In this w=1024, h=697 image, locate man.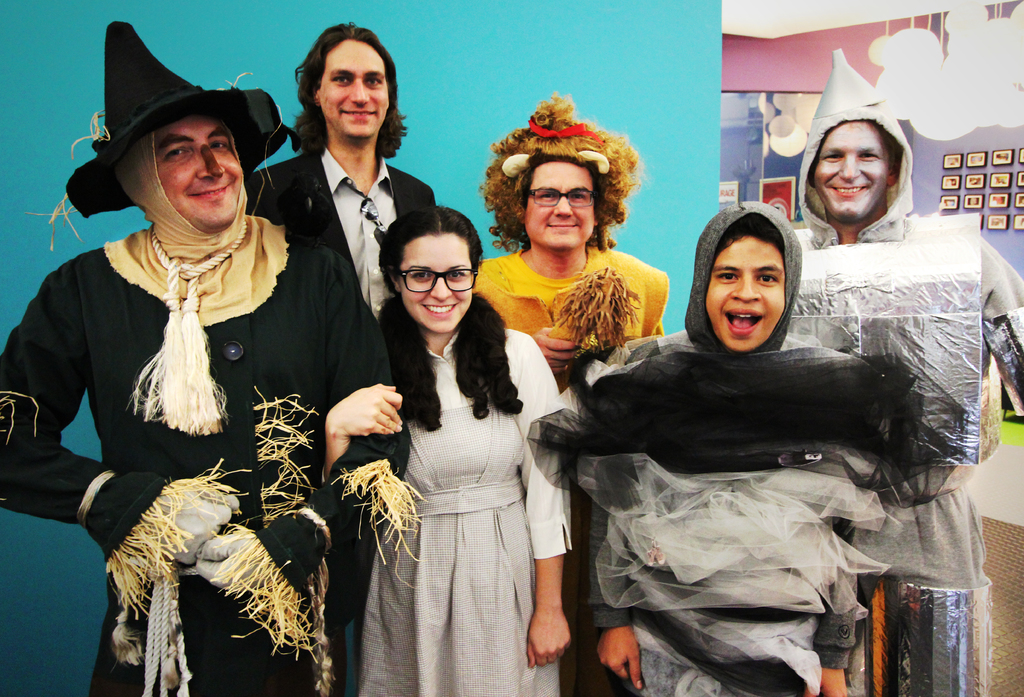
Bounding box: locate(46, 38, 404, 684).
